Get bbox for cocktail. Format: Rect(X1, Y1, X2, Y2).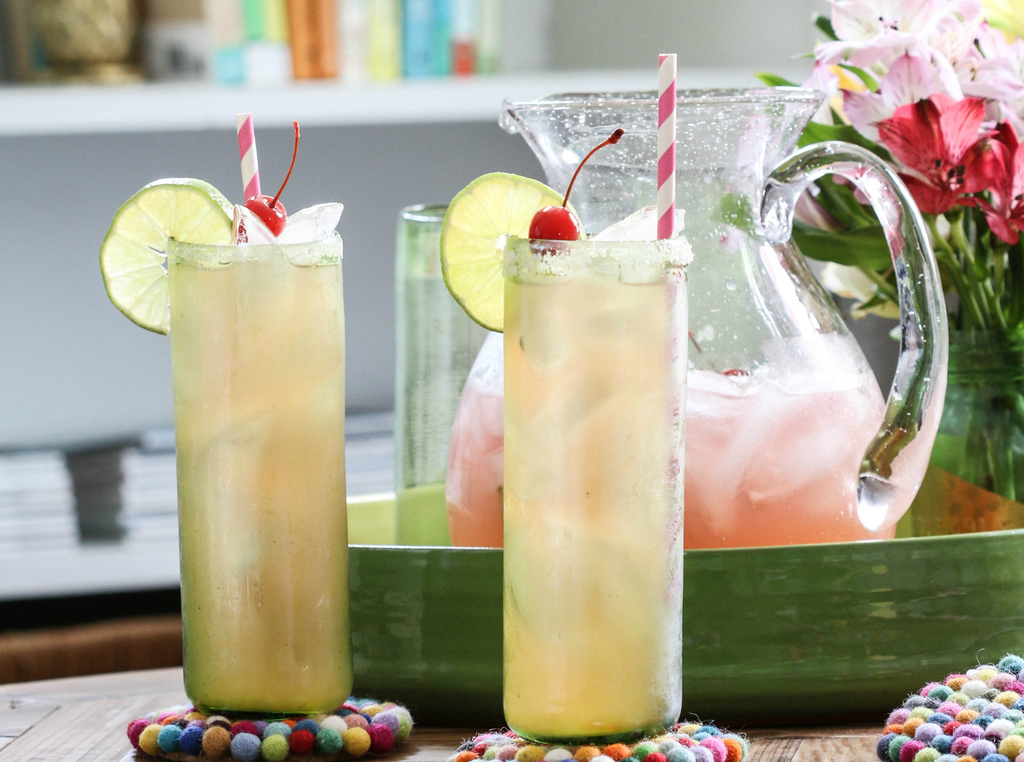
Rect(442, 51, 681, 750).
